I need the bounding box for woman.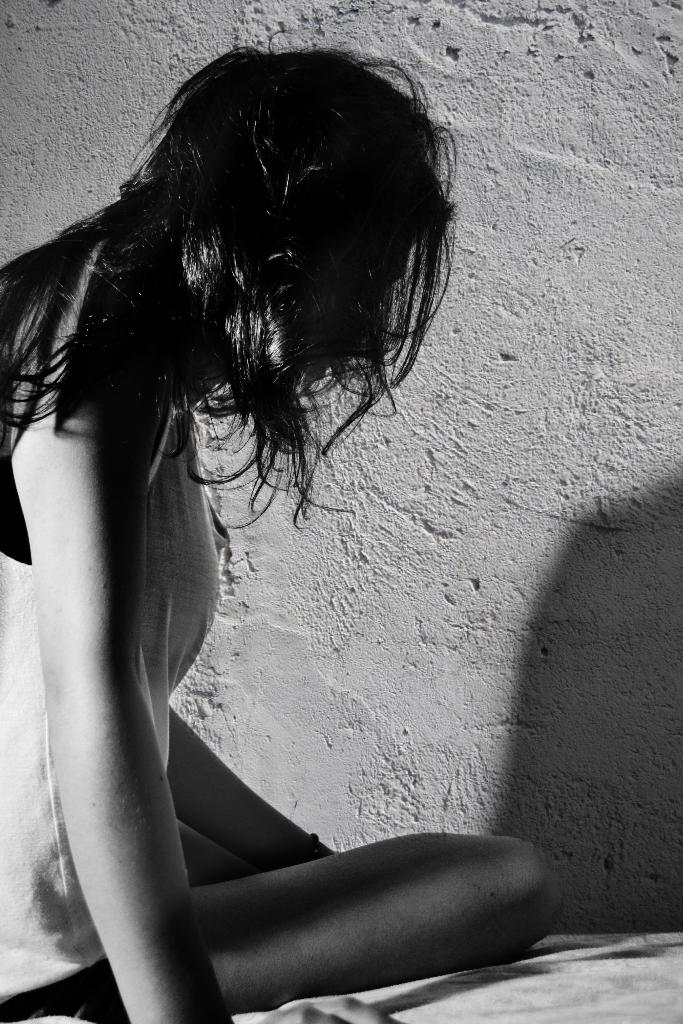
Here it is: 3,0,522,1023.
